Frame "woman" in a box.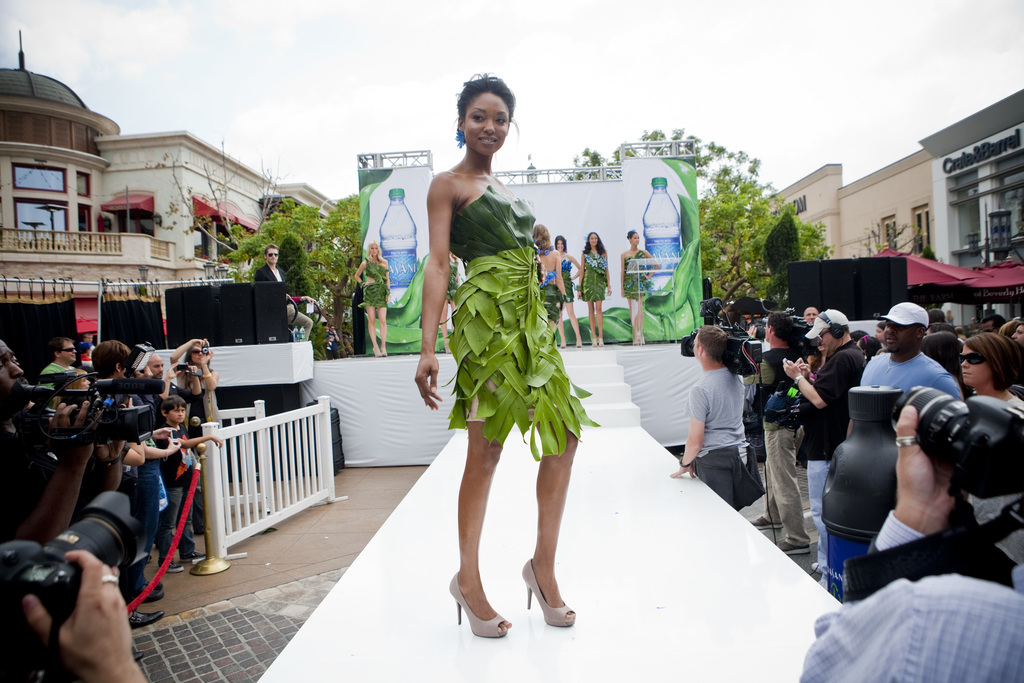
414/70/575/636.
